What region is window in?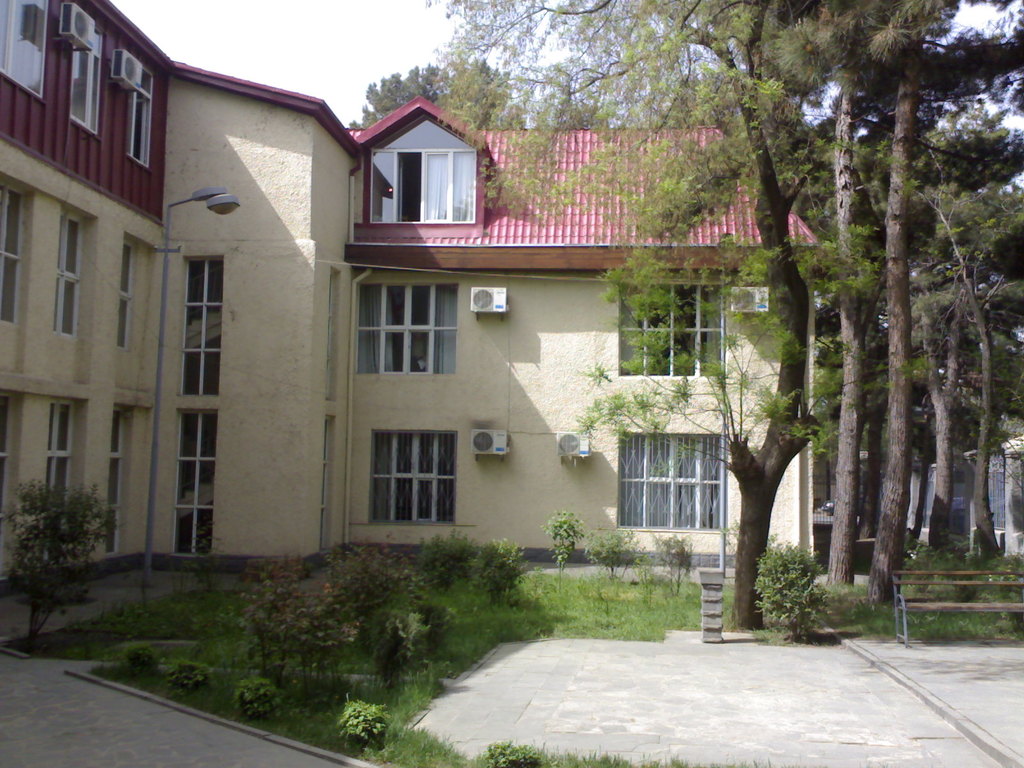
bbox=(46, 403, 75, 522).
